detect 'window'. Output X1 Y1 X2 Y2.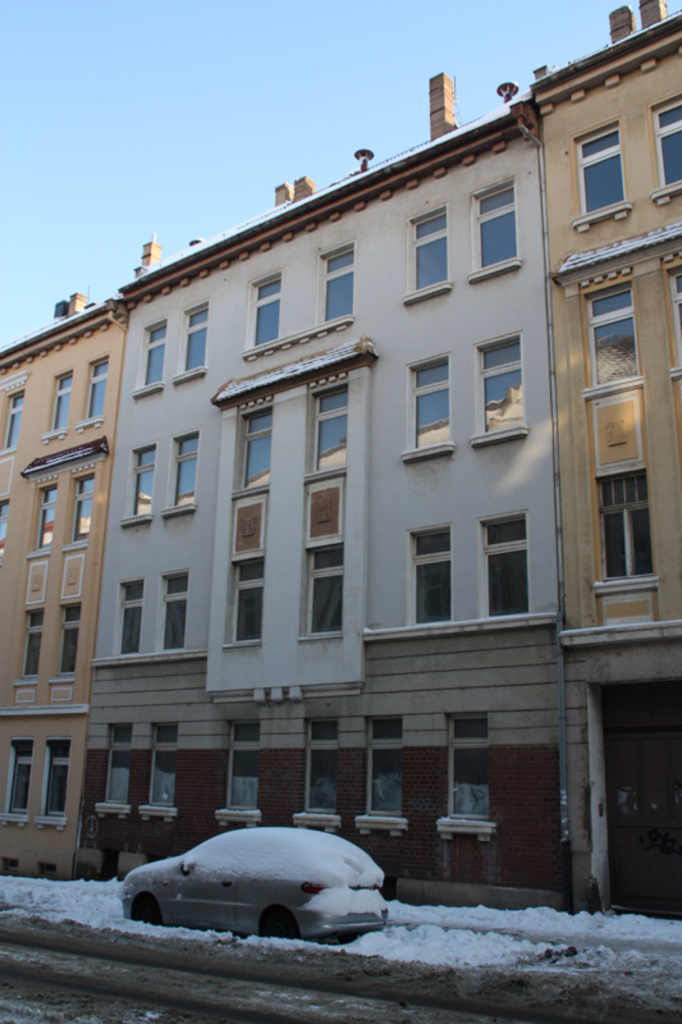
133 448 155 520.
